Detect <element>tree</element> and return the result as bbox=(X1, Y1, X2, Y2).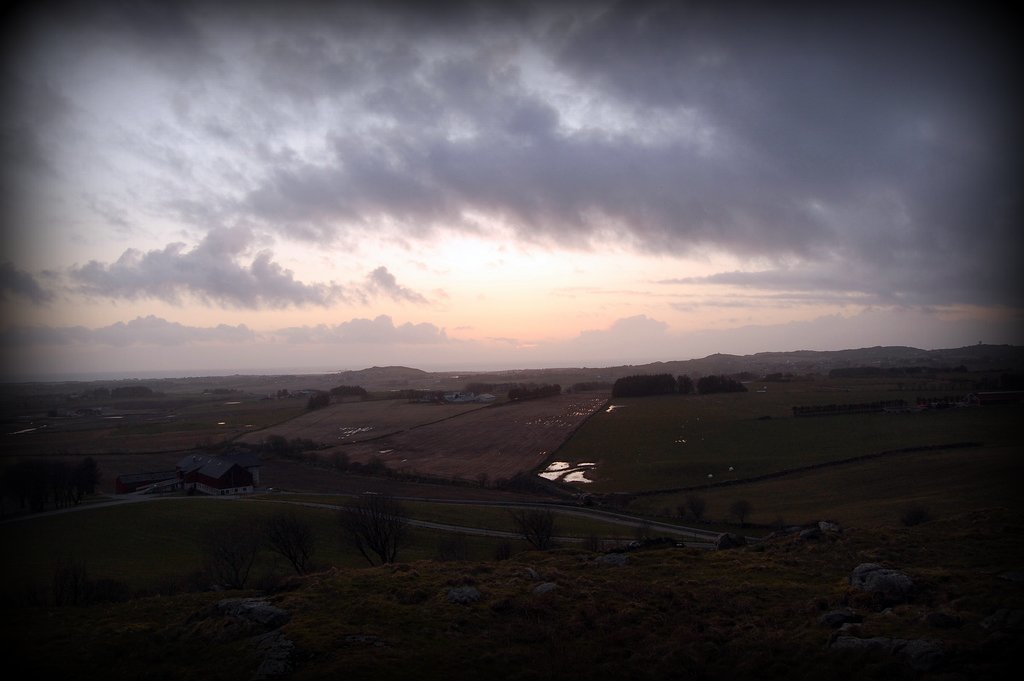
bbox=(511, 382, 563, 399).
